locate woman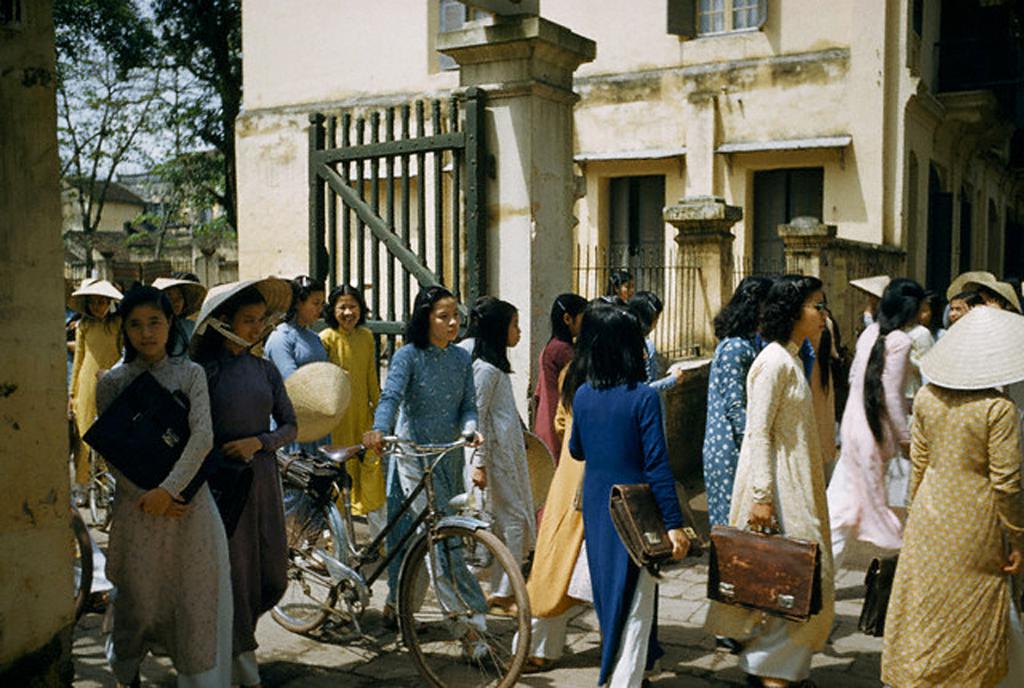
[91, 283, 221, 687]
